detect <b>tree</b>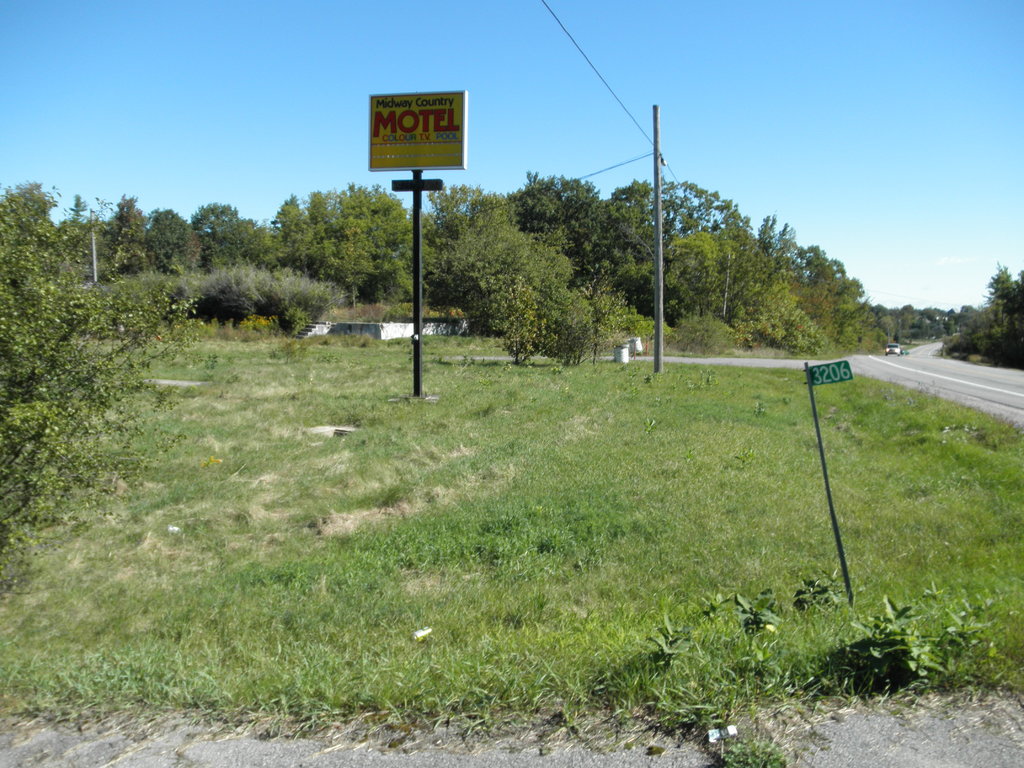
crop(884, 274, 1023, 373)
